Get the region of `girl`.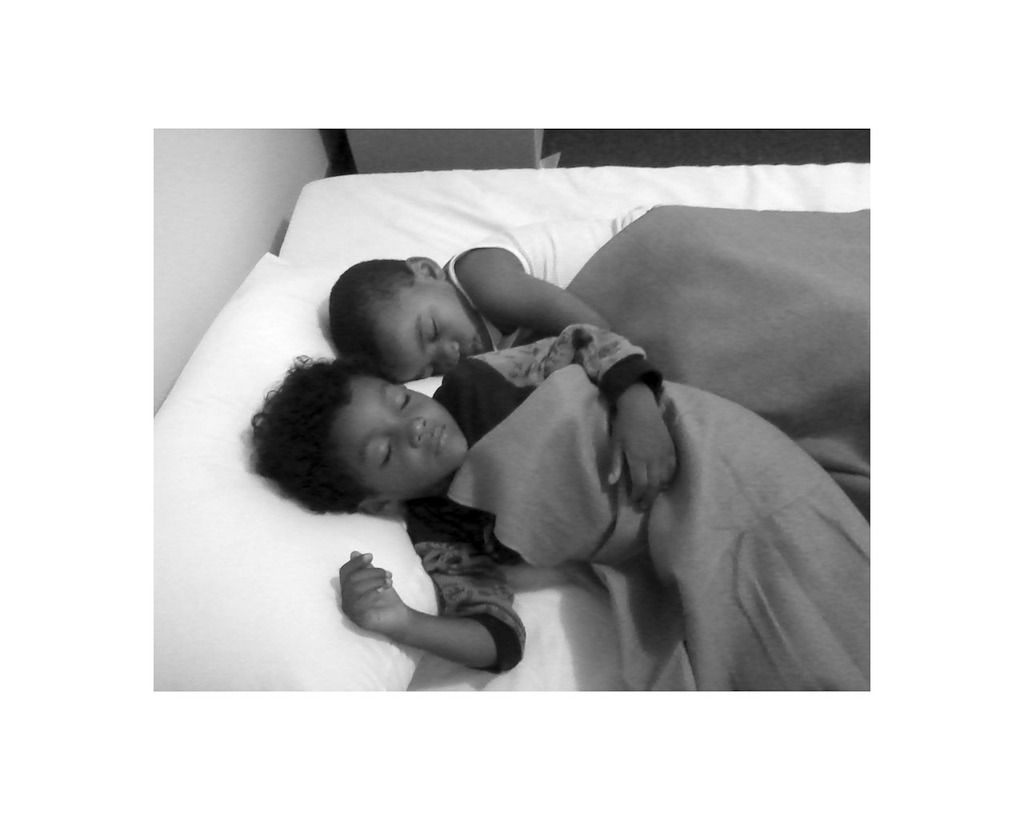
[241,312,685,685].
